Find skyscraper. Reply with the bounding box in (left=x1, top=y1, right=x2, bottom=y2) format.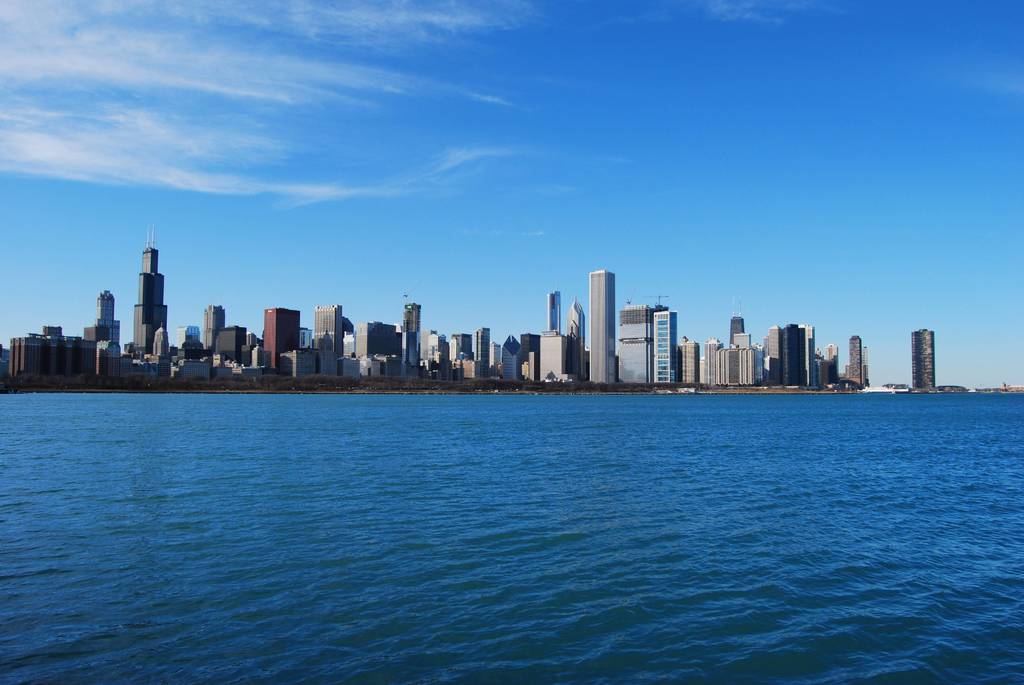
(left=130, top=224, right=171, bottom=358).
